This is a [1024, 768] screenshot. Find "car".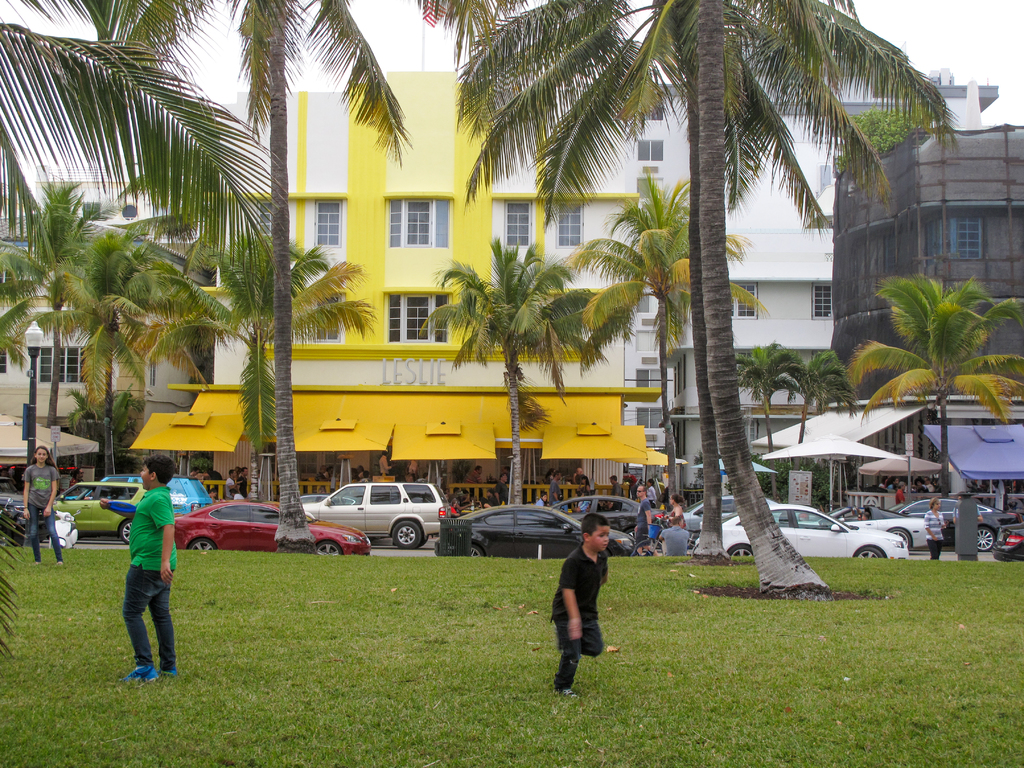
Bounding box: {"x1": 988, "y1": 509, "x2": 1023, "y2": 556}.
